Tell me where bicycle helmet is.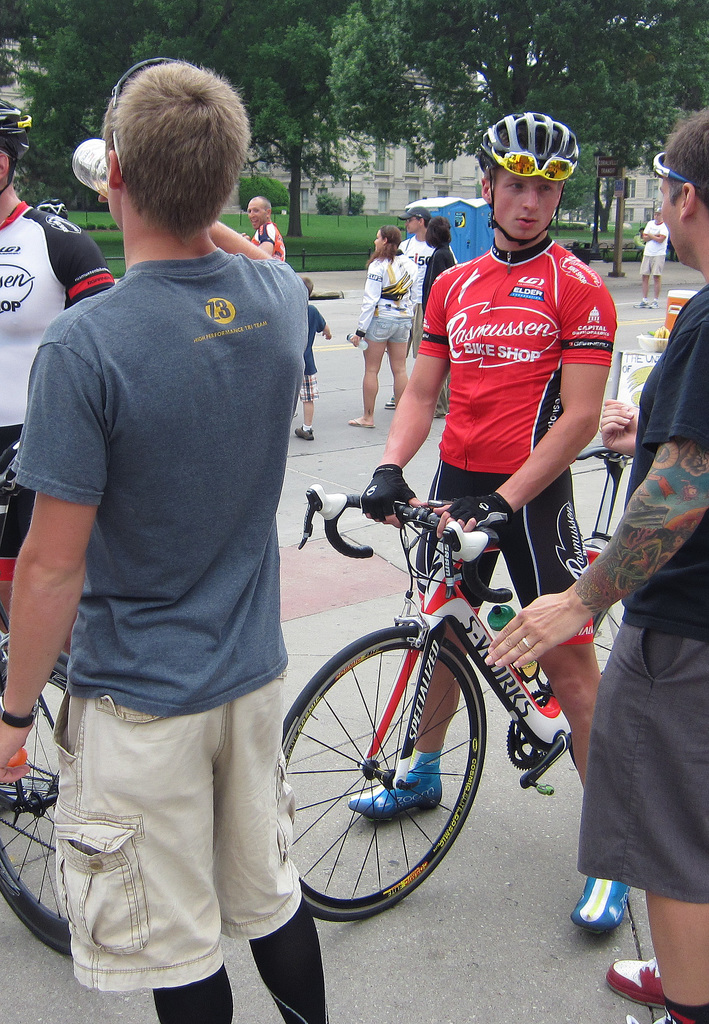
bicycle helmet is at detection(0, 97, 26, 194).
